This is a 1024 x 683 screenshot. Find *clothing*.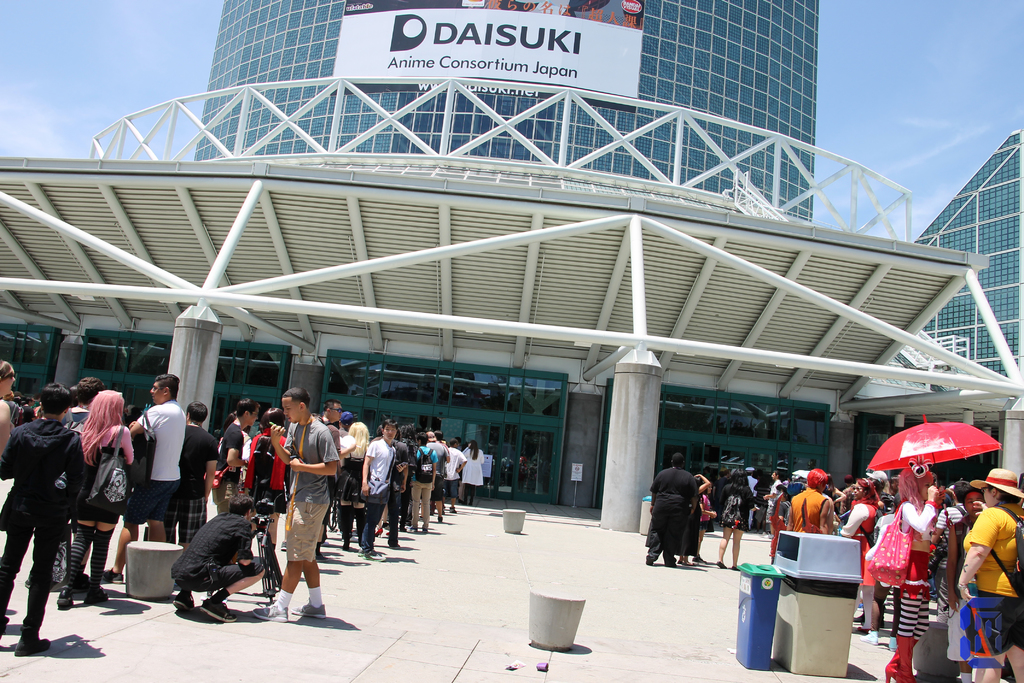
Bounding box: region(853, 493, 884, 570).
